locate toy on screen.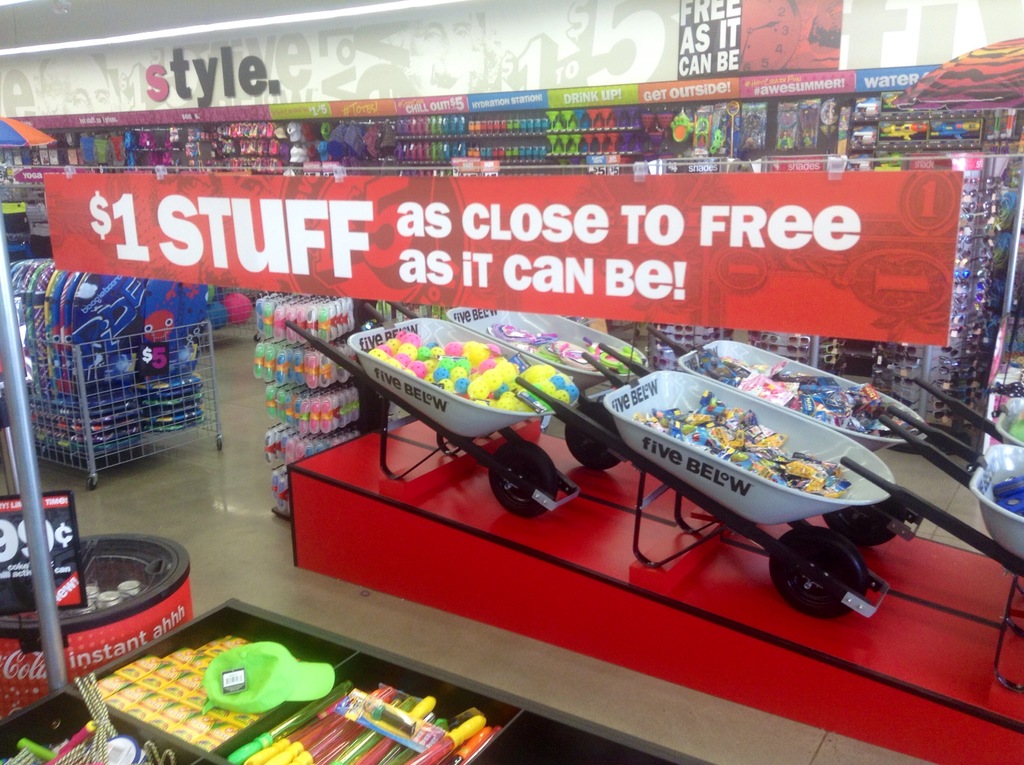
On screen at pyautogui.locateOnScreen(353, 425, 361, 441).
